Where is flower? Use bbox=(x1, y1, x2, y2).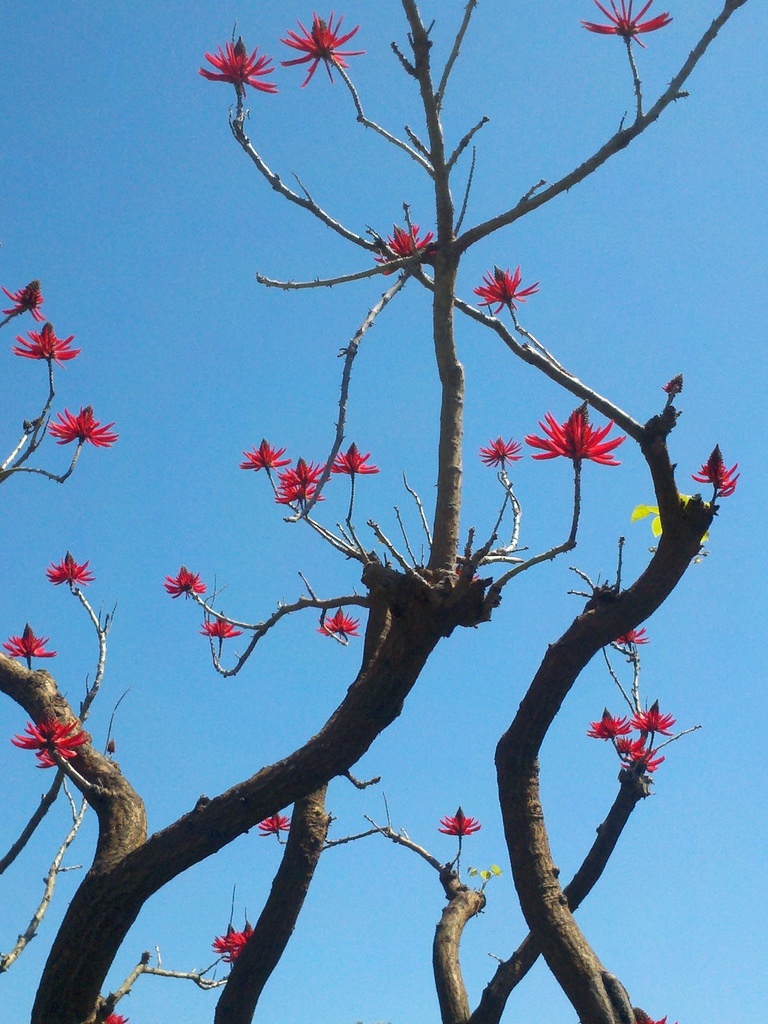
bbox=(0, 621, 56, 665).
